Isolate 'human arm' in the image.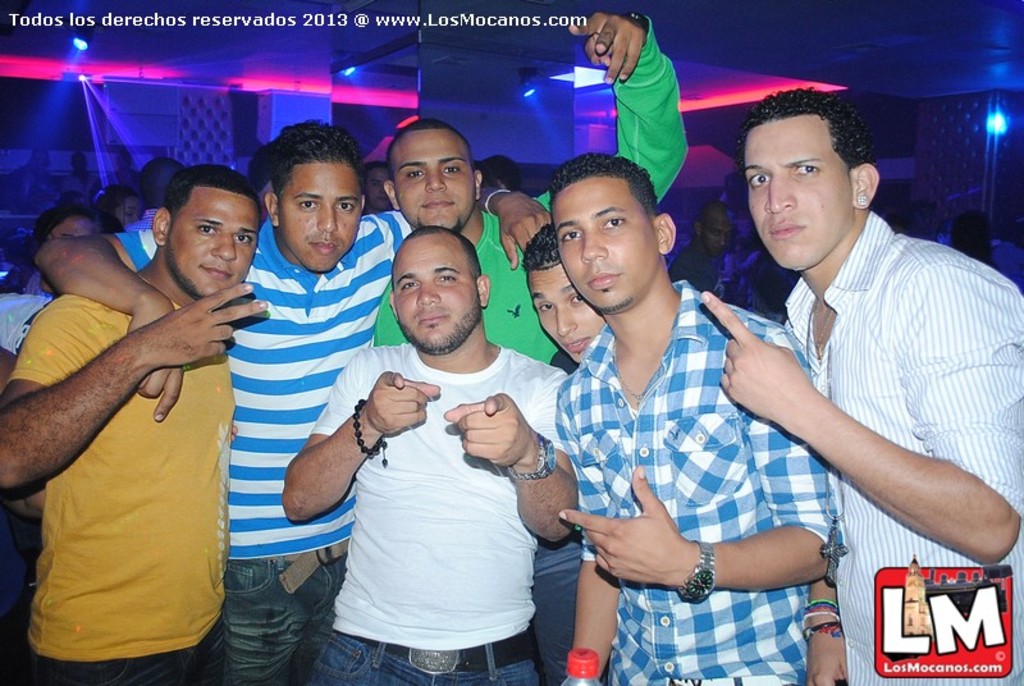
Isolated region: 28/201/180/424.
